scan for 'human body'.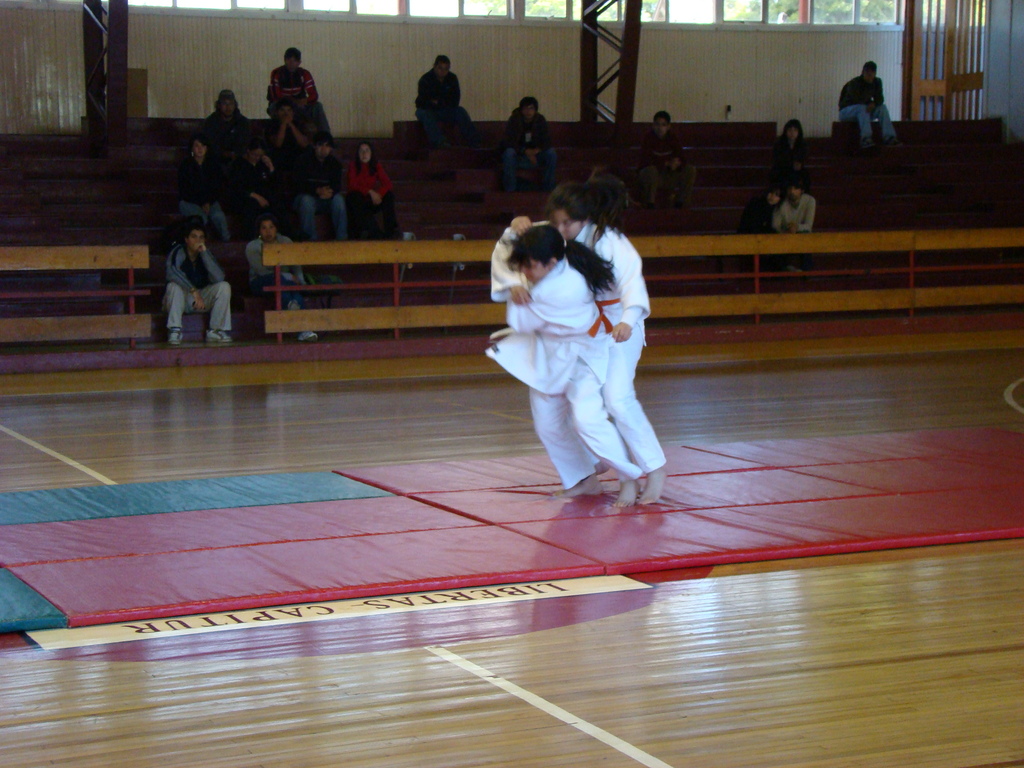
Scan result: locate(640, 129, 697, 204).
